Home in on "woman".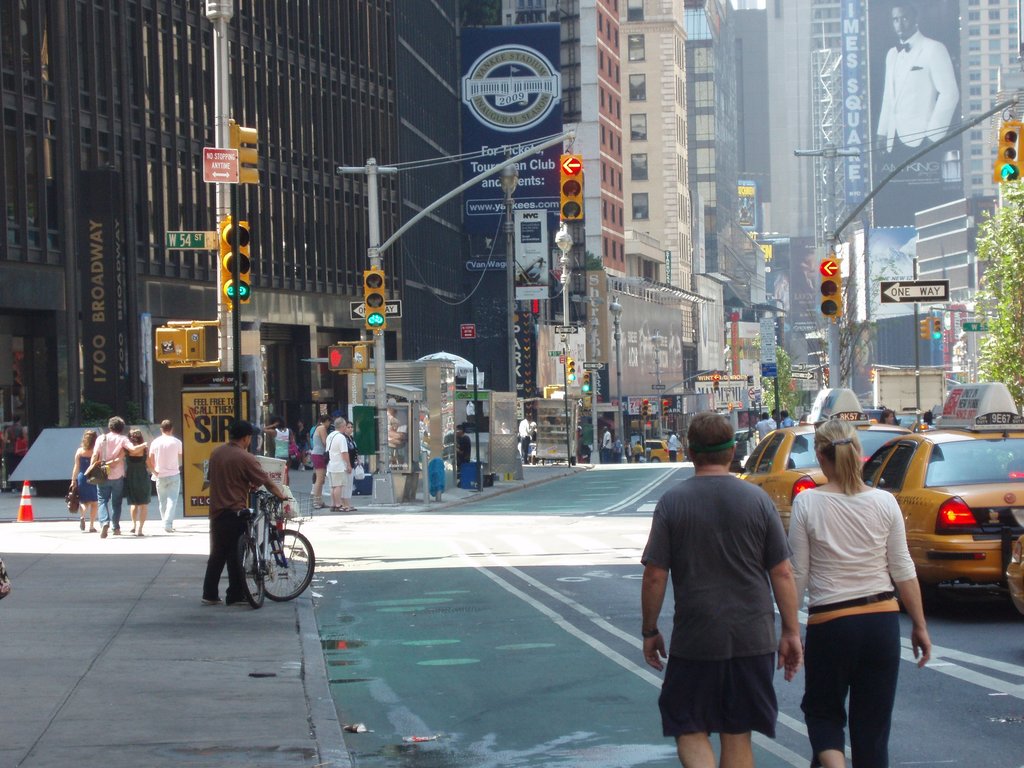
Homed in at (794, 423, 931, 767).
